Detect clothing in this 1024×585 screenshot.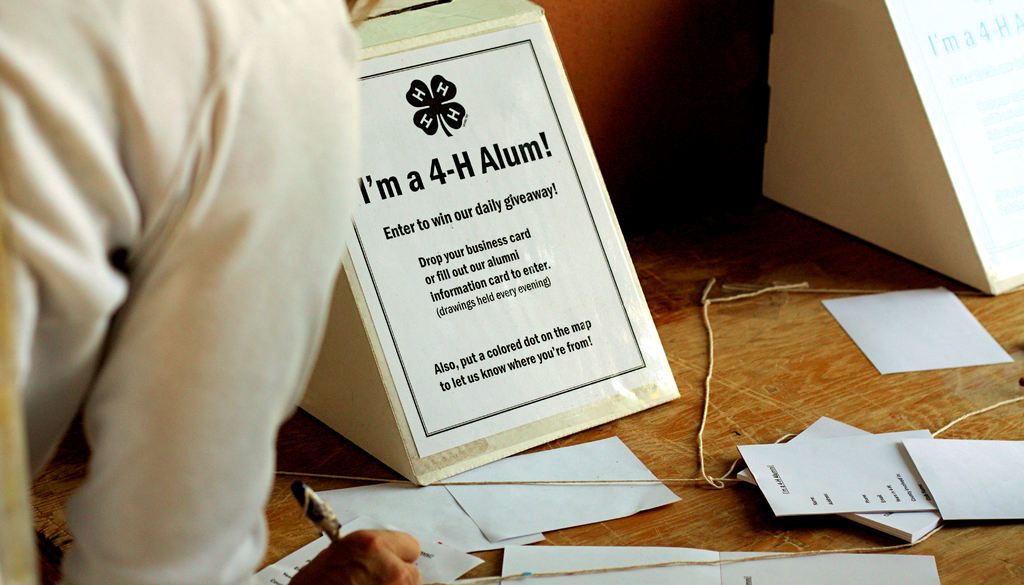
Detection: [x1=9, y1=0, x2=372, y2=584].
